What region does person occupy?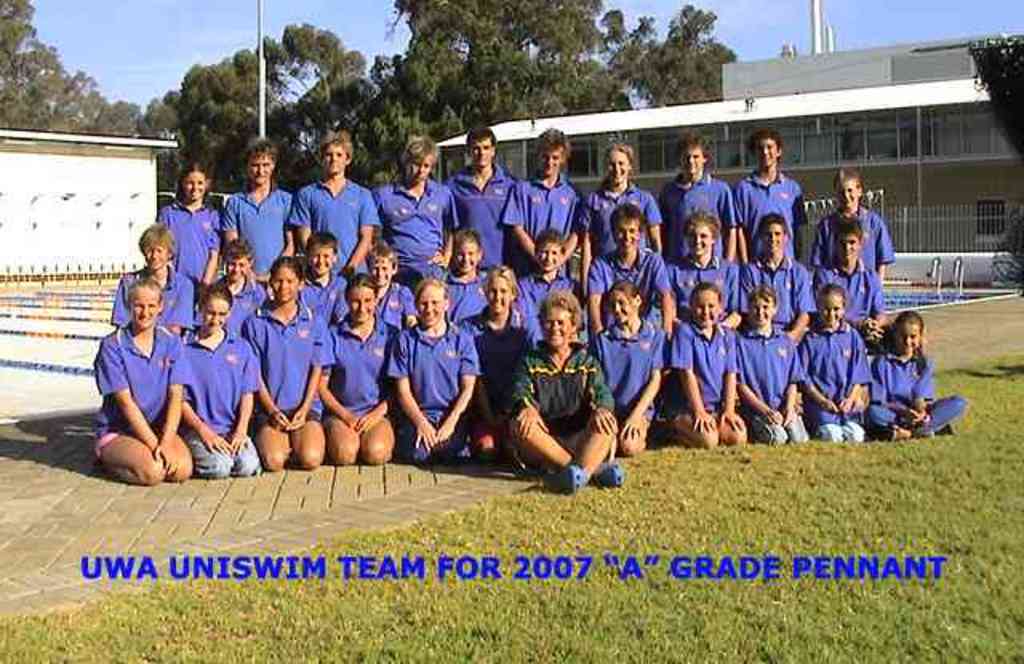
bbox=(363, 238, 414, 328).
